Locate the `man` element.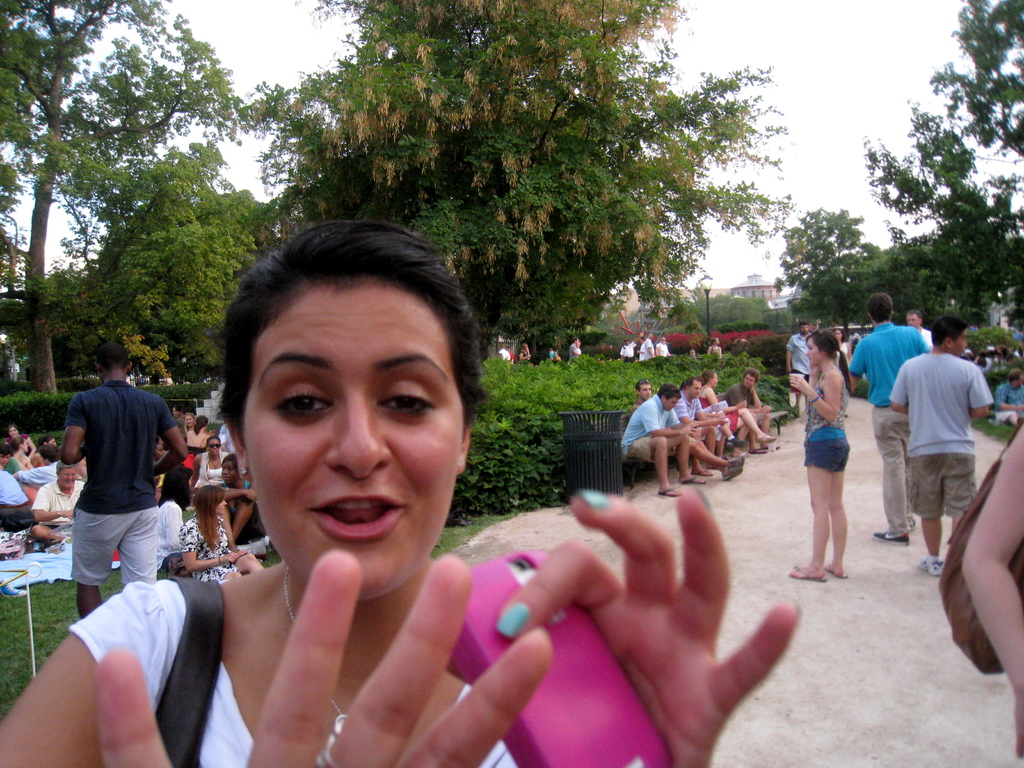
Element bbox: [547, 347, 557, 362].
